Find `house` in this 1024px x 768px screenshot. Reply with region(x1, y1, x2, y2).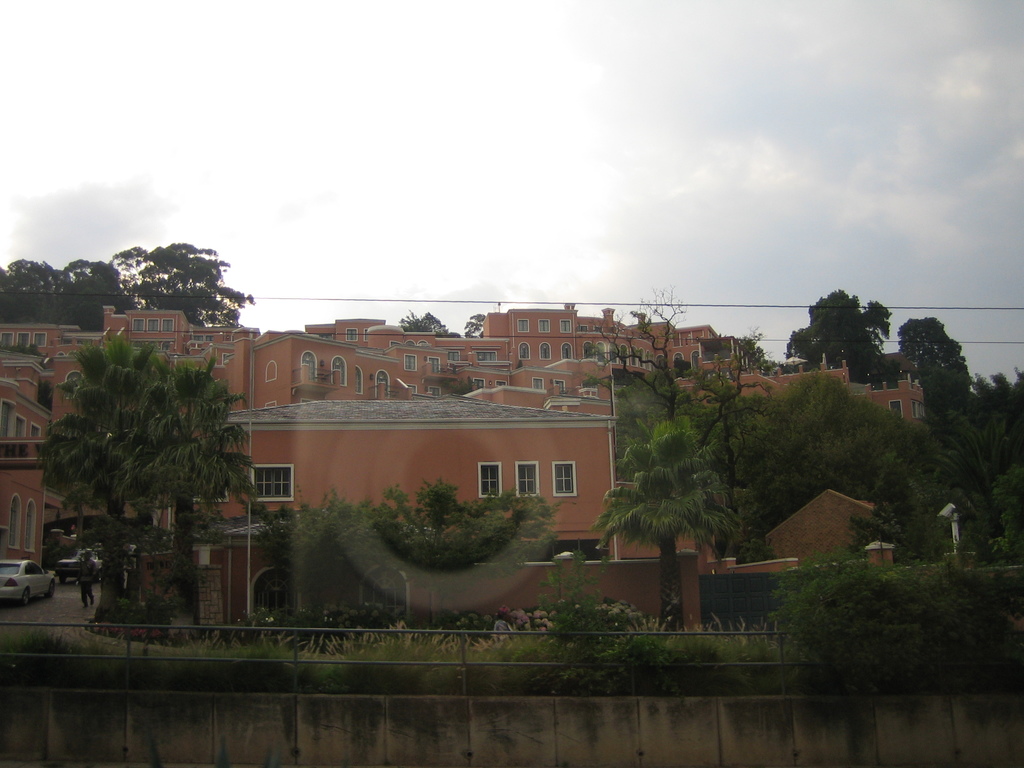
region(863, 376, 928, 422).
